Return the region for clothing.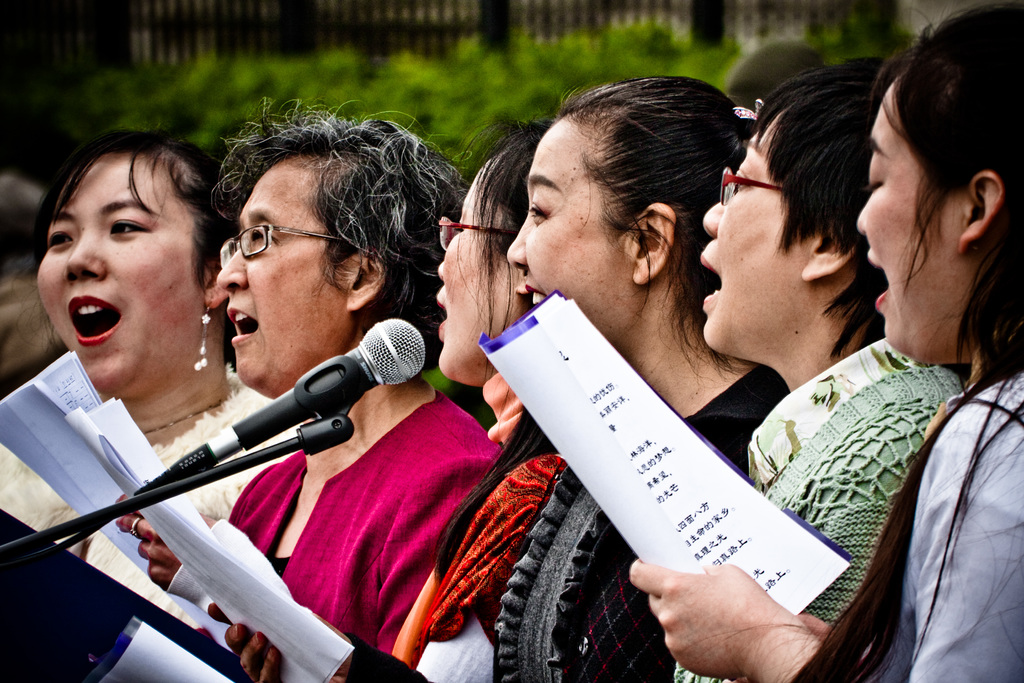
871,324,1023,682.
